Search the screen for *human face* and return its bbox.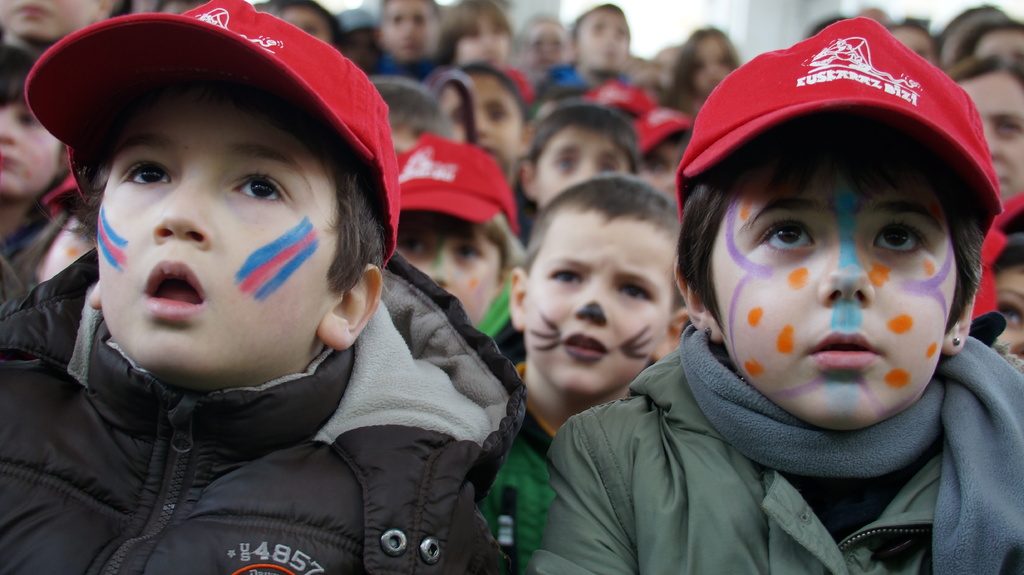
Found: BBox(959, 70, 1023, 198).
